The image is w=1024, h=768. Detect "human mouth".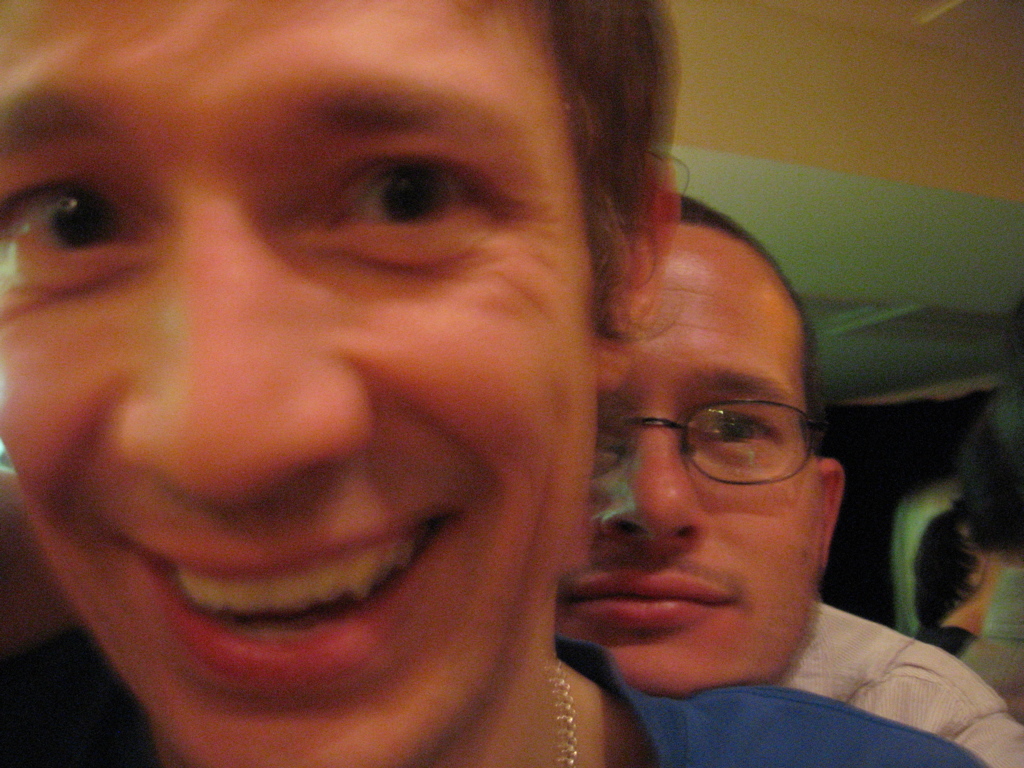
Detection: box=[551, 550, 747, 634].
